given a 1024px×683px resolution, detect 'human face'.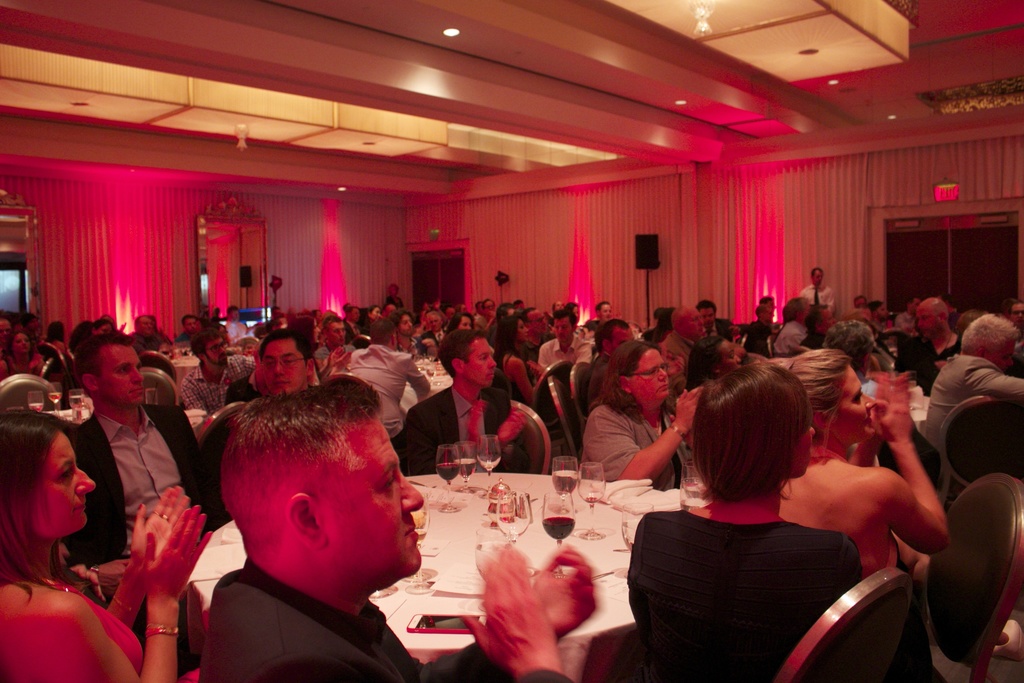
x1=324 y1=314 x2=348 y2=347.
